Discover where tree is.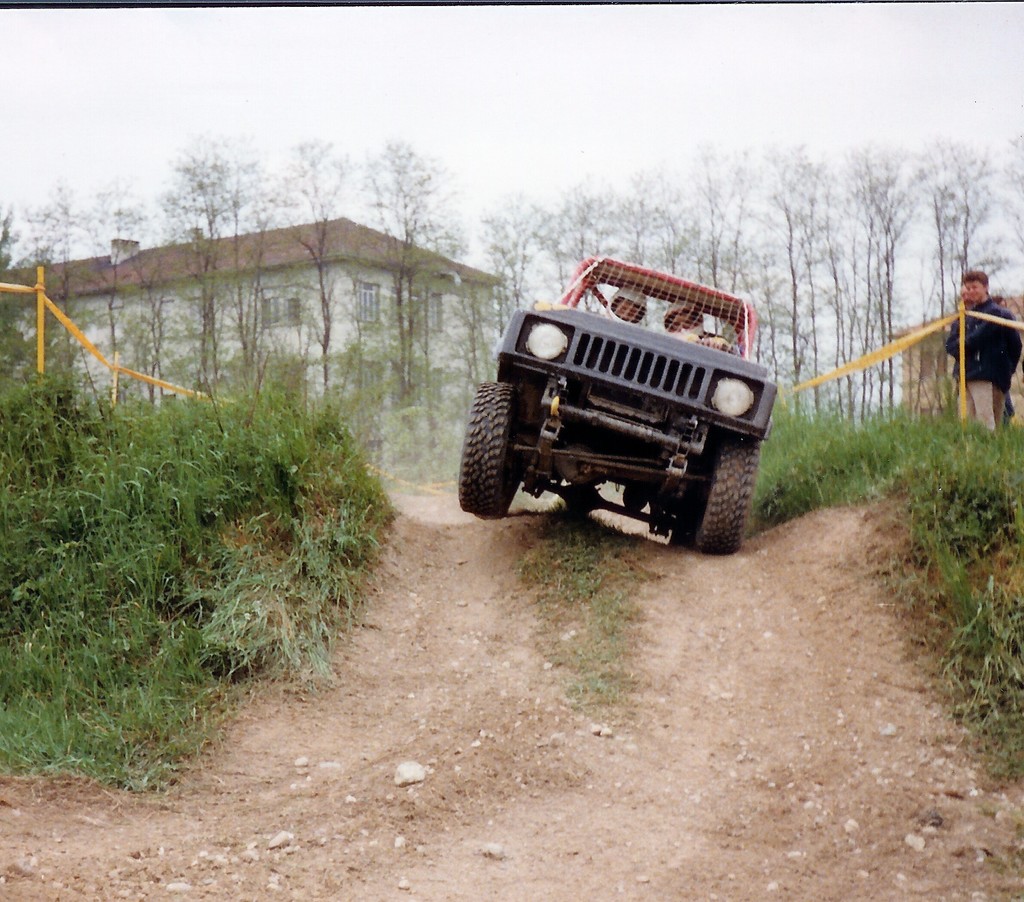
Discovered at locate(477, 185, 537, 394).
